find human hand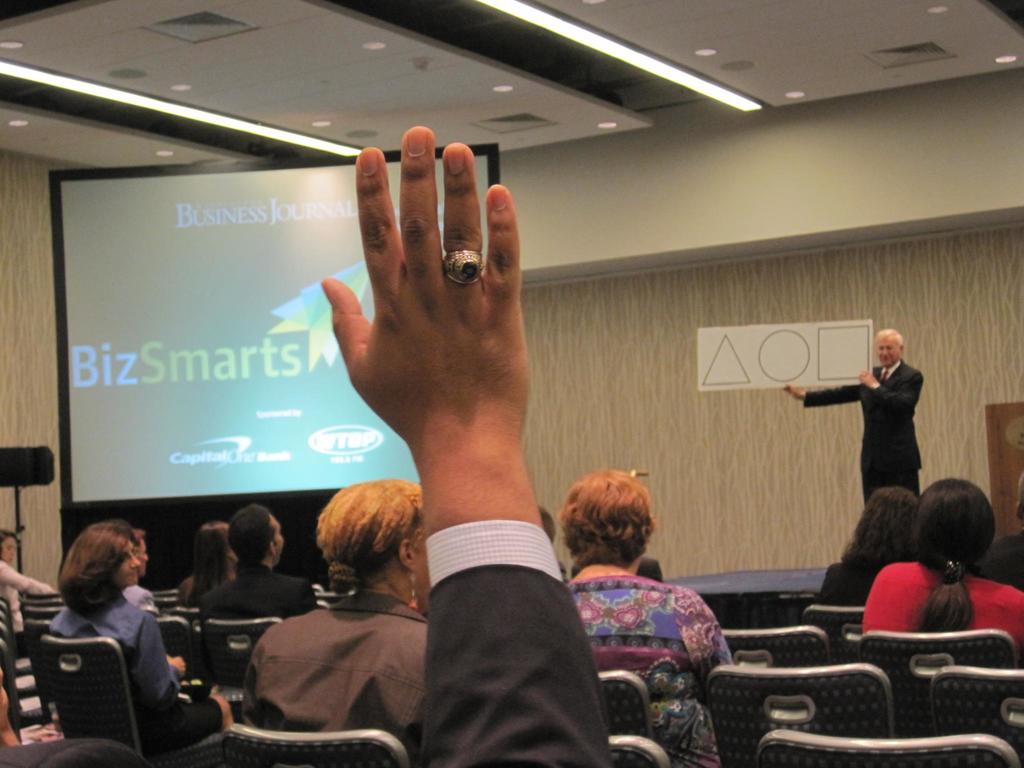
854/371/877/389
